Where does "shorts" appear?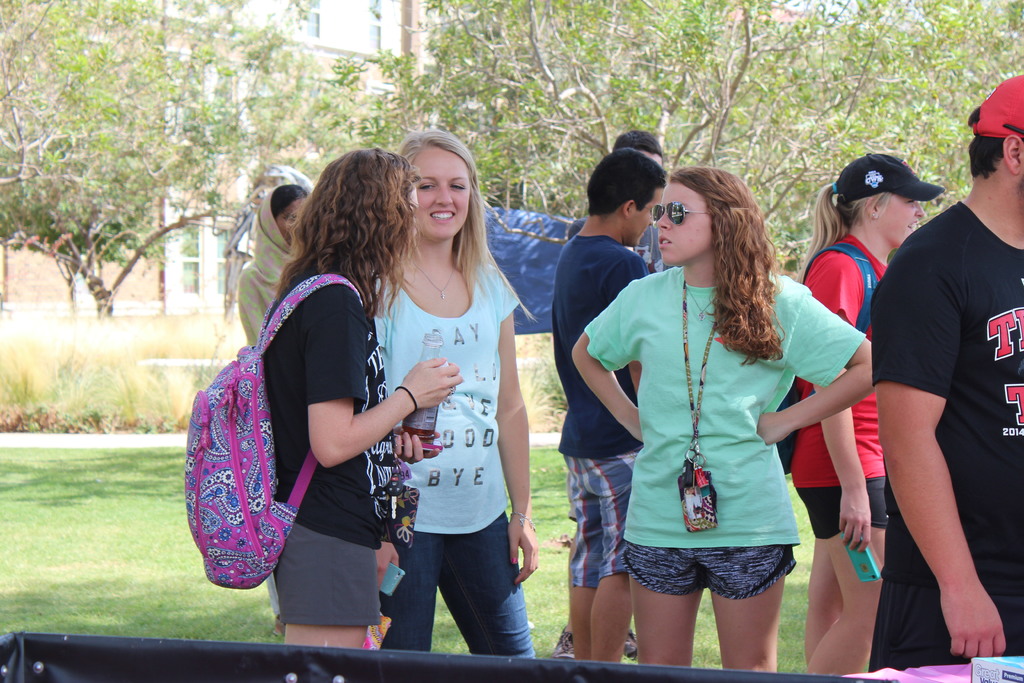
Appears at box(634, 550, 806, 608).
